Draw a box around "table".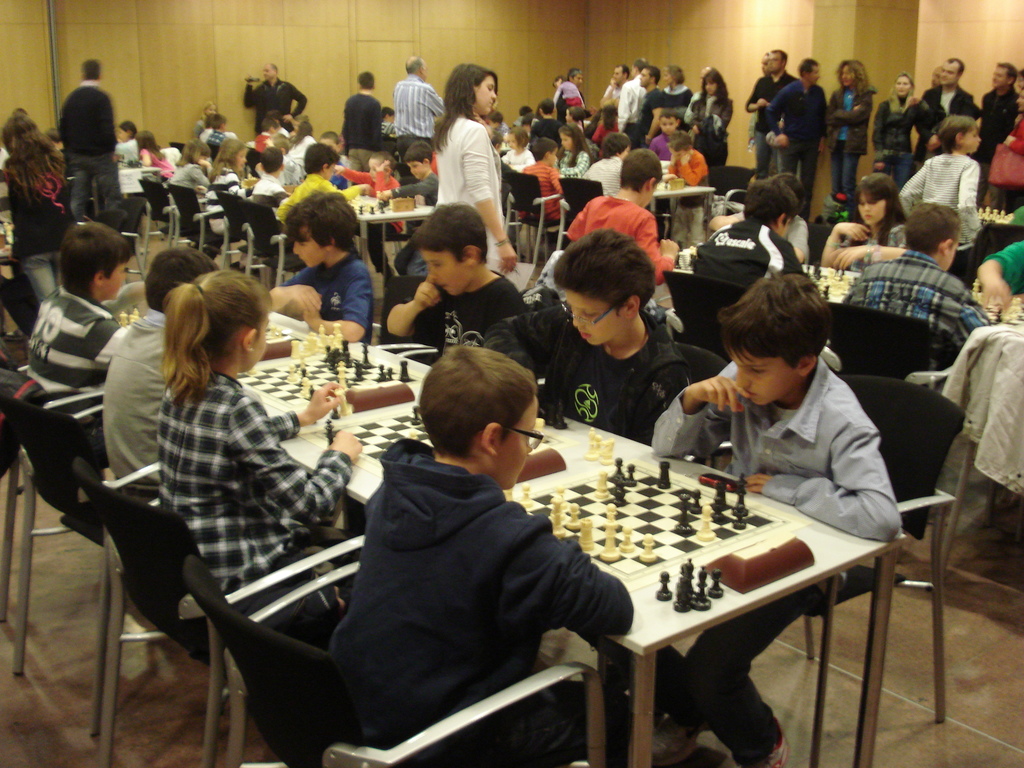
493/431/932/753.
